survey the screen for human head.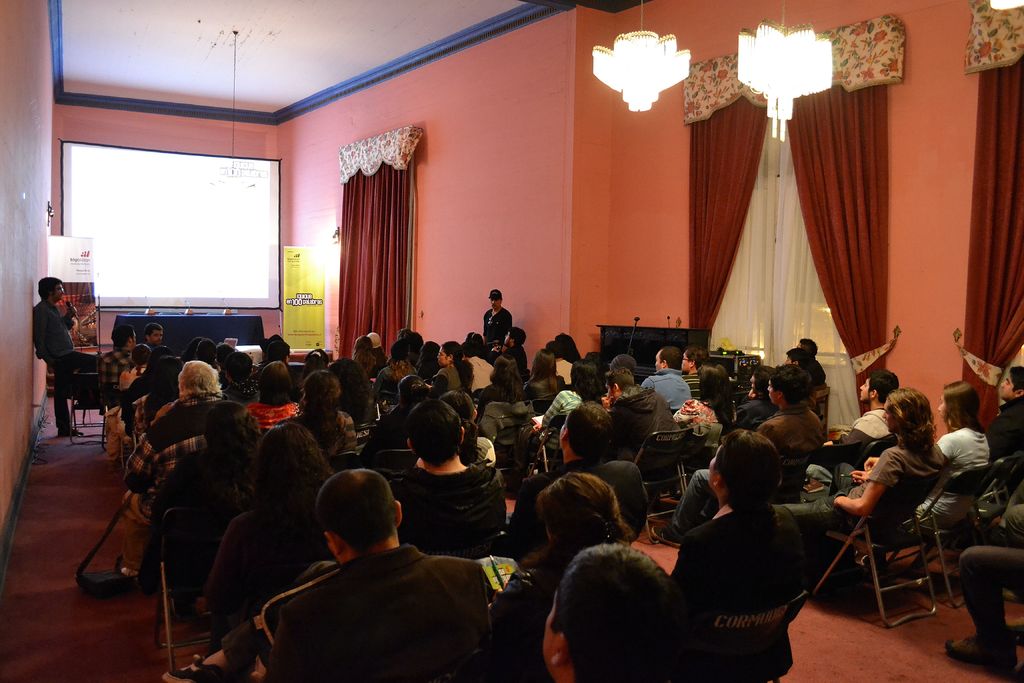
Survey found: select_region(542, 542, 682, 682).
